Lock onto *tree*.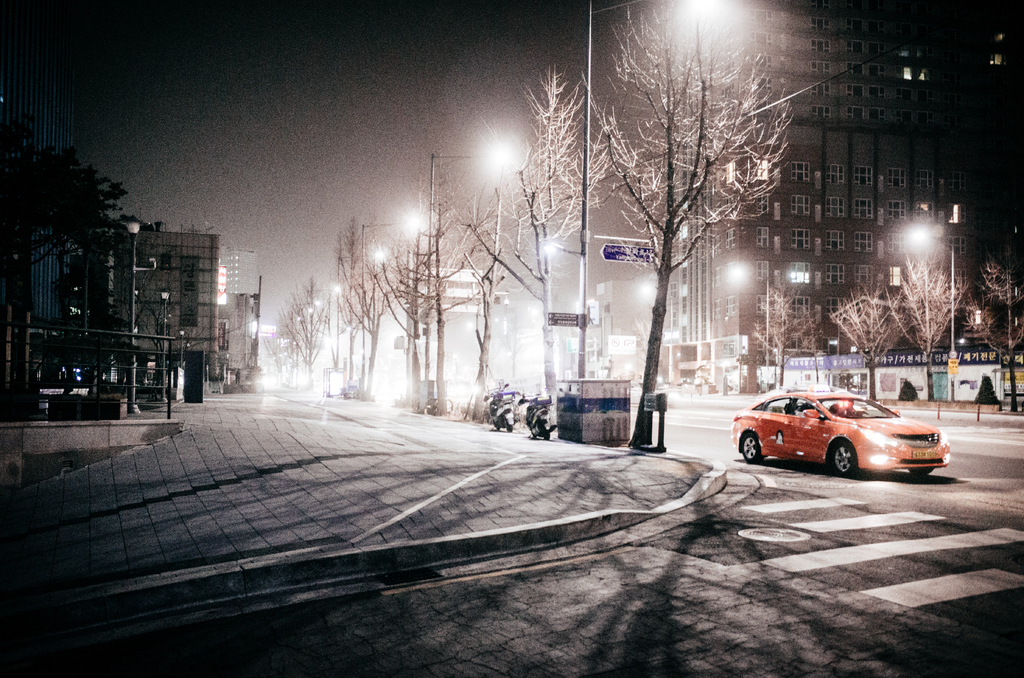
Locked: BBox(453, 58, 598, 411).
